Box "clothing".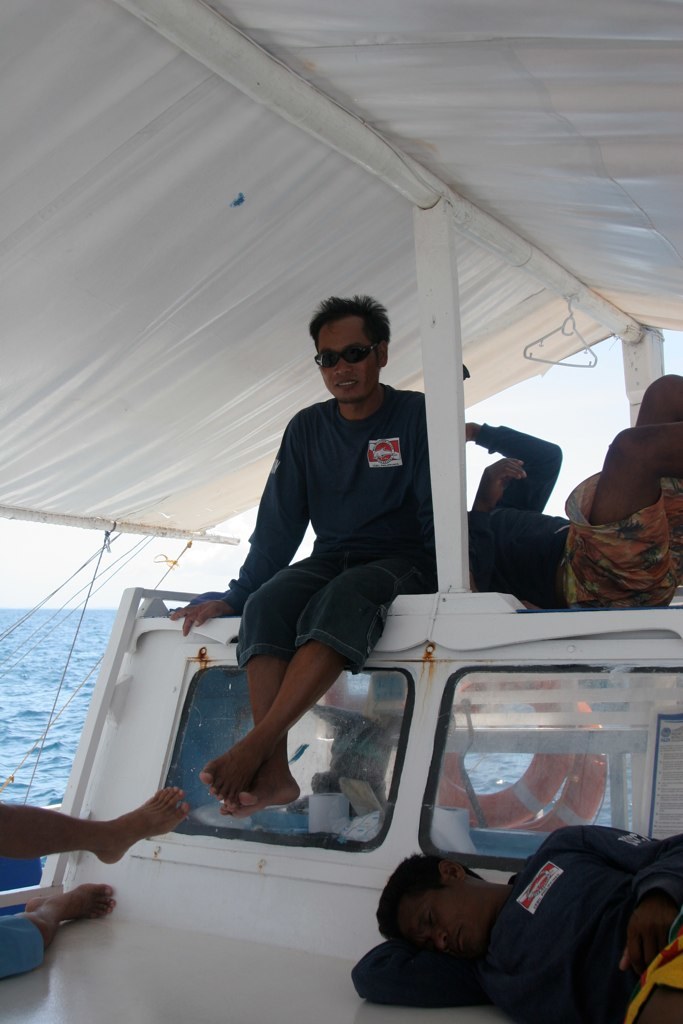
box(463, 421, 682, 604).
